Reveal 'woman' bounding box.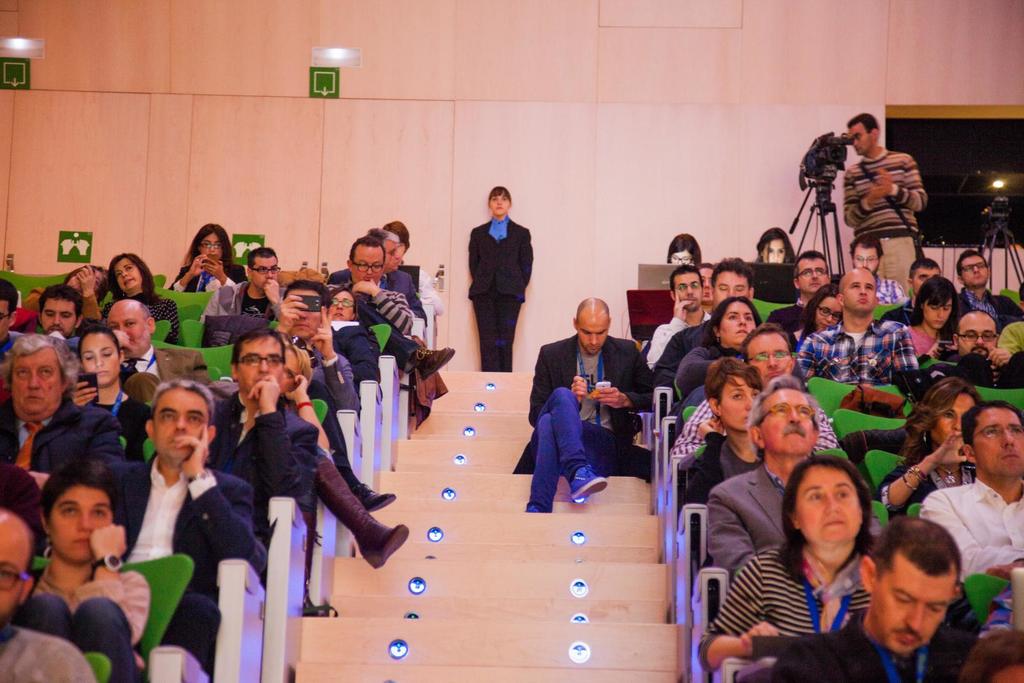
Revealed: 468/186/534/376.
